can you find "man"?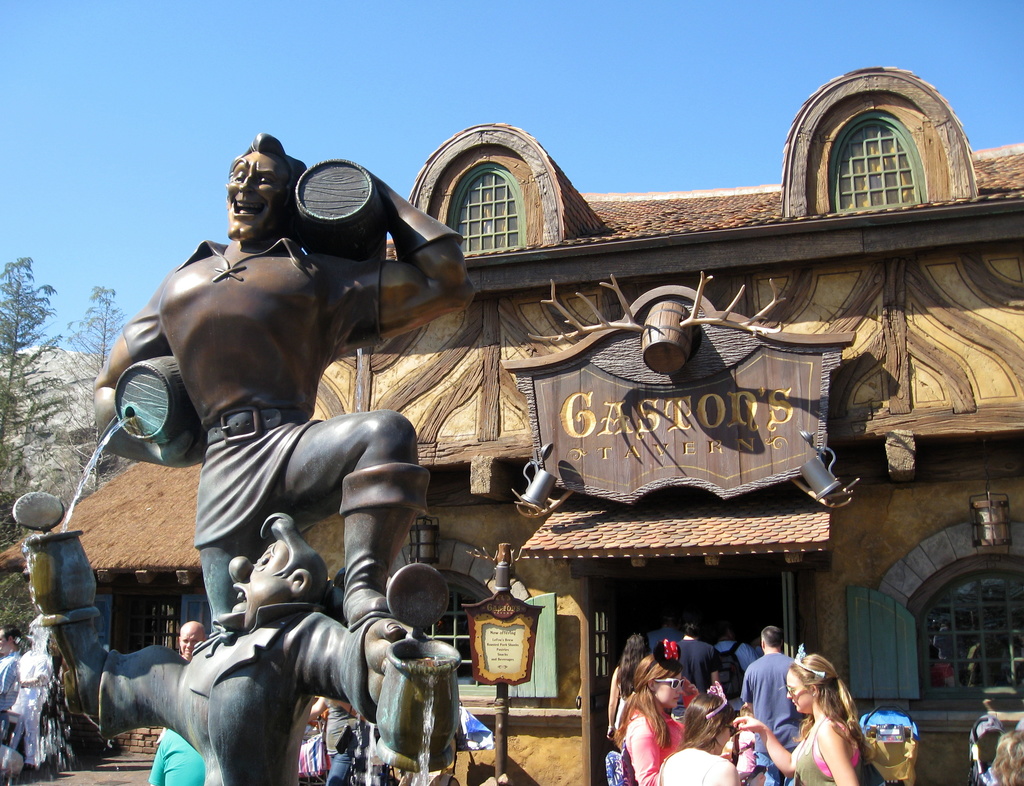
Yes, bounding box: locate(119, 143, 447, 630).
